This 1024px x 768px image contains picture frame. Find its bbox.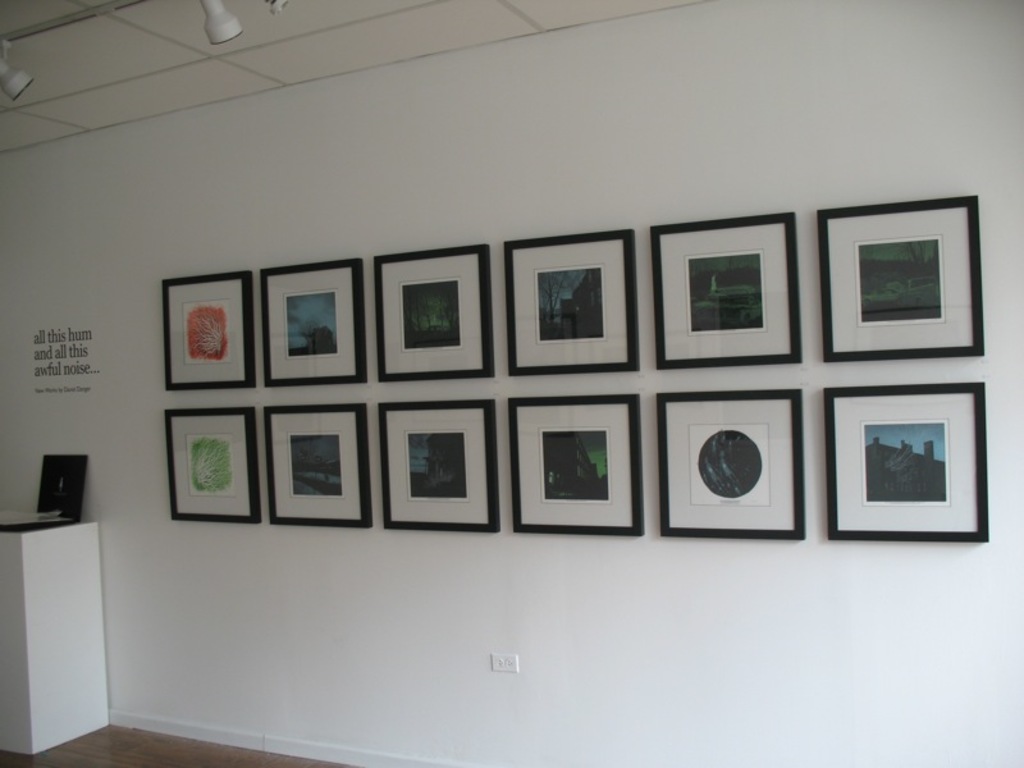
box(499, 230, 641, 376).
